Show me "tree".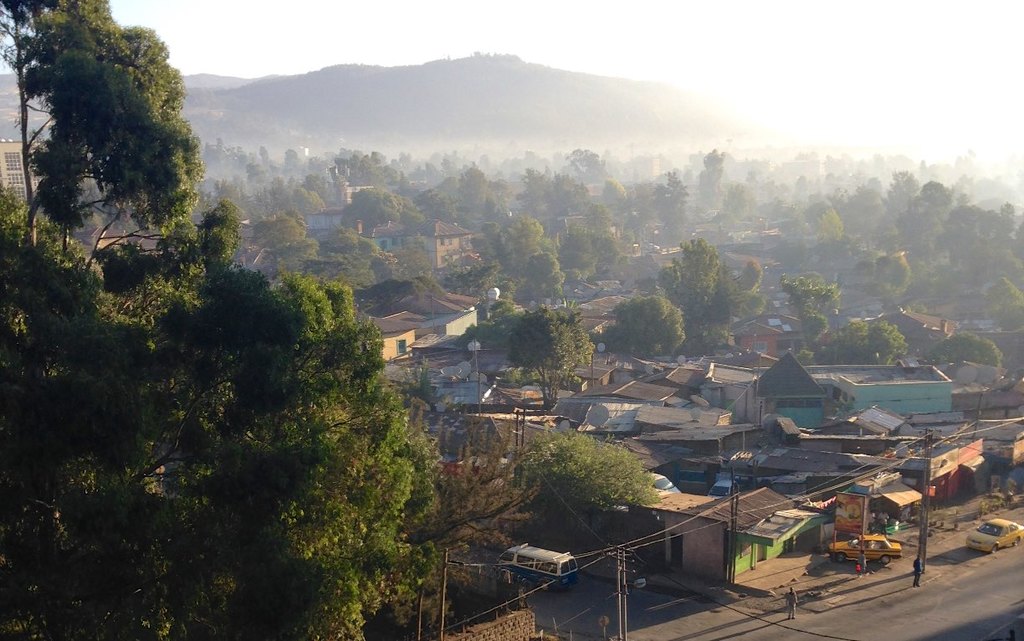
"tree" is here: bbox=(501, 426, 670, 522).
